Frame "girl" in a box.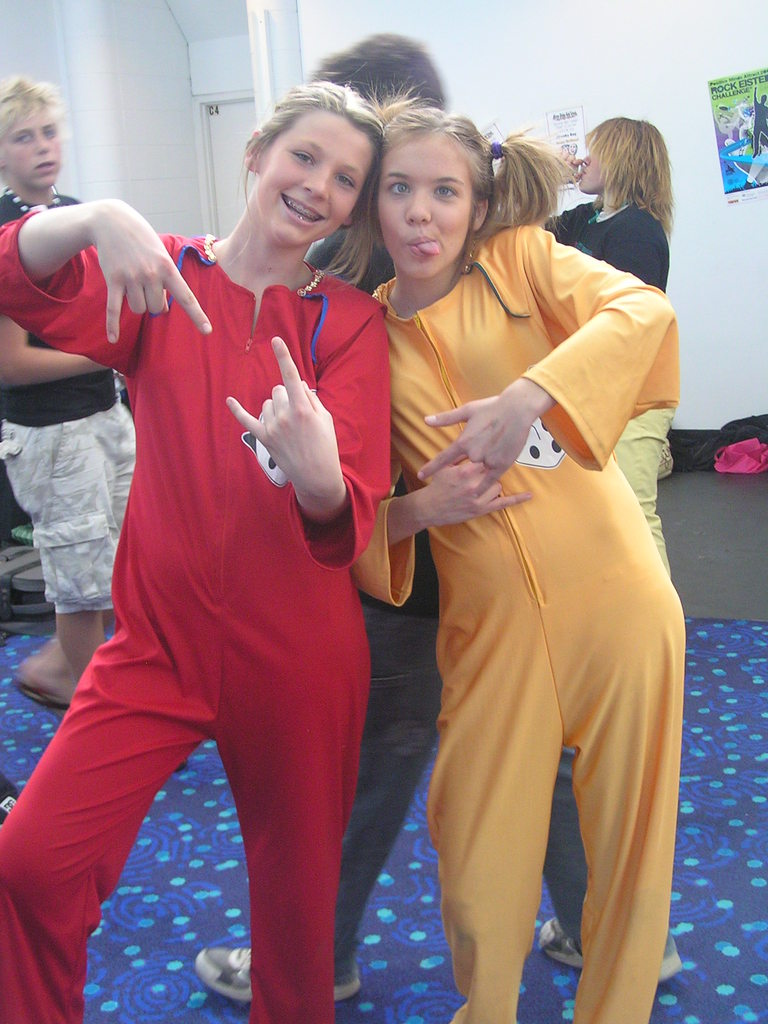
<region>332, 107, 685, 1023</region>.
